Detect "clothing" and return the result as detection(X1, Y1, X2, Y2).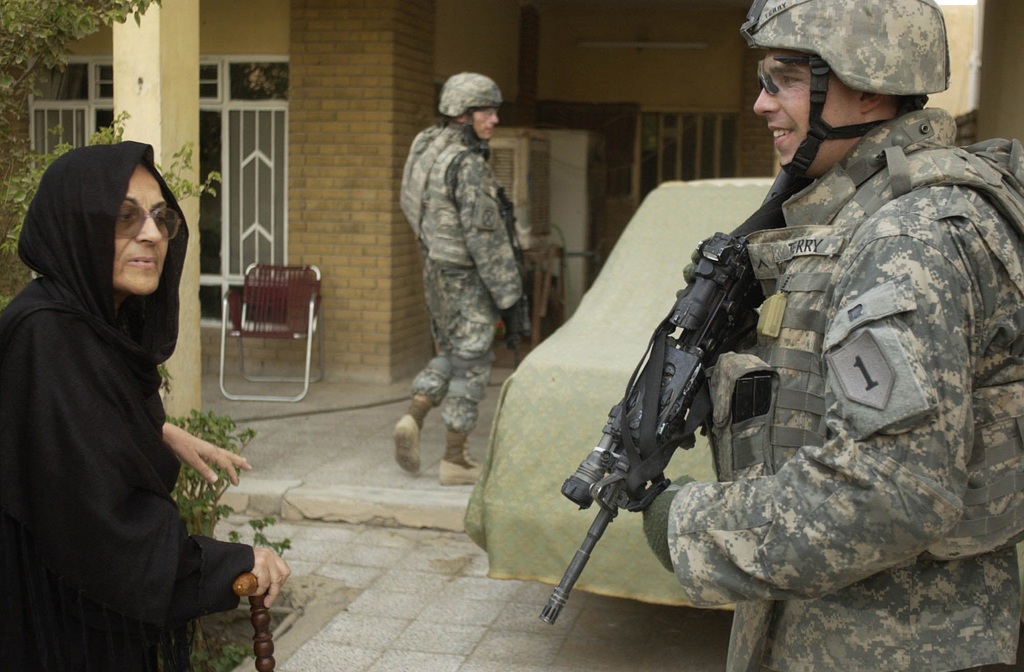
detection(398, 120, 524, 463).
